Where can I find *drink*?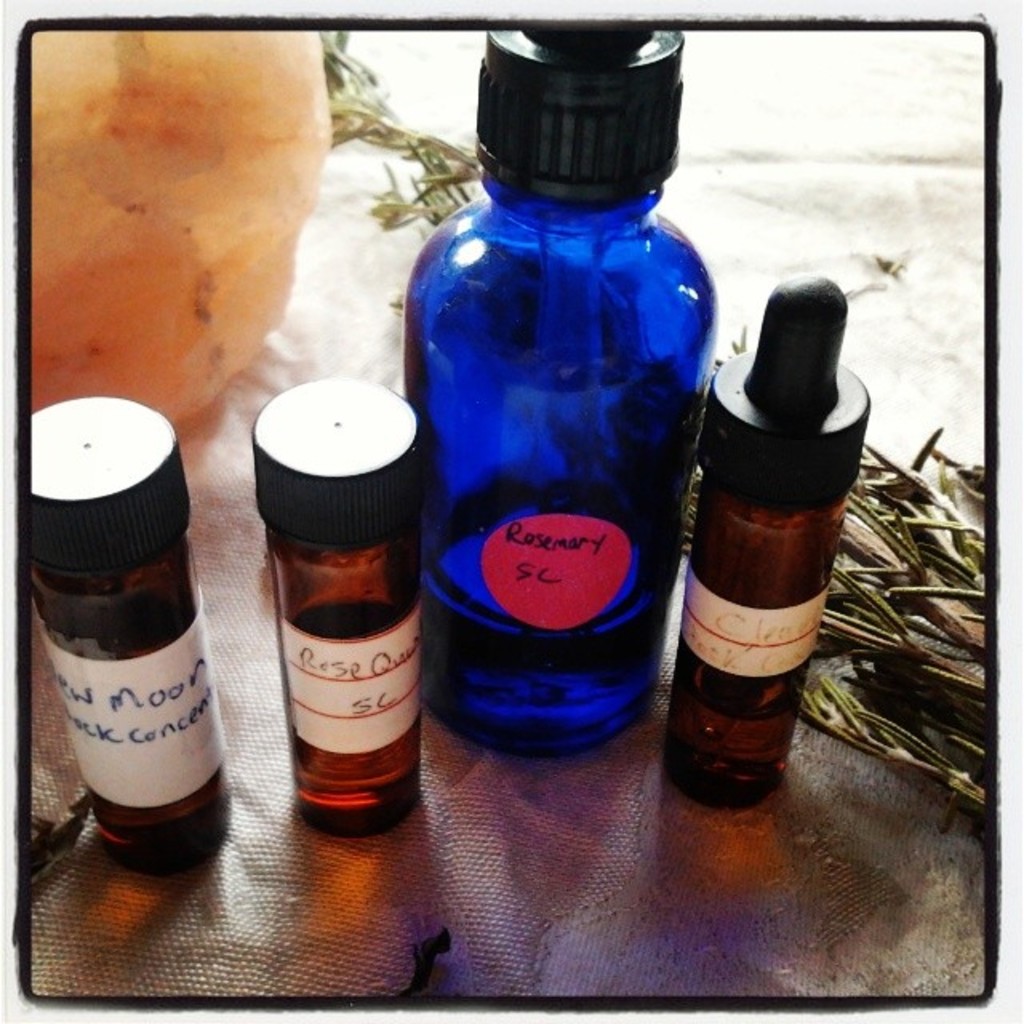
You can find it at bbox=[235, 368, 402, 870].
